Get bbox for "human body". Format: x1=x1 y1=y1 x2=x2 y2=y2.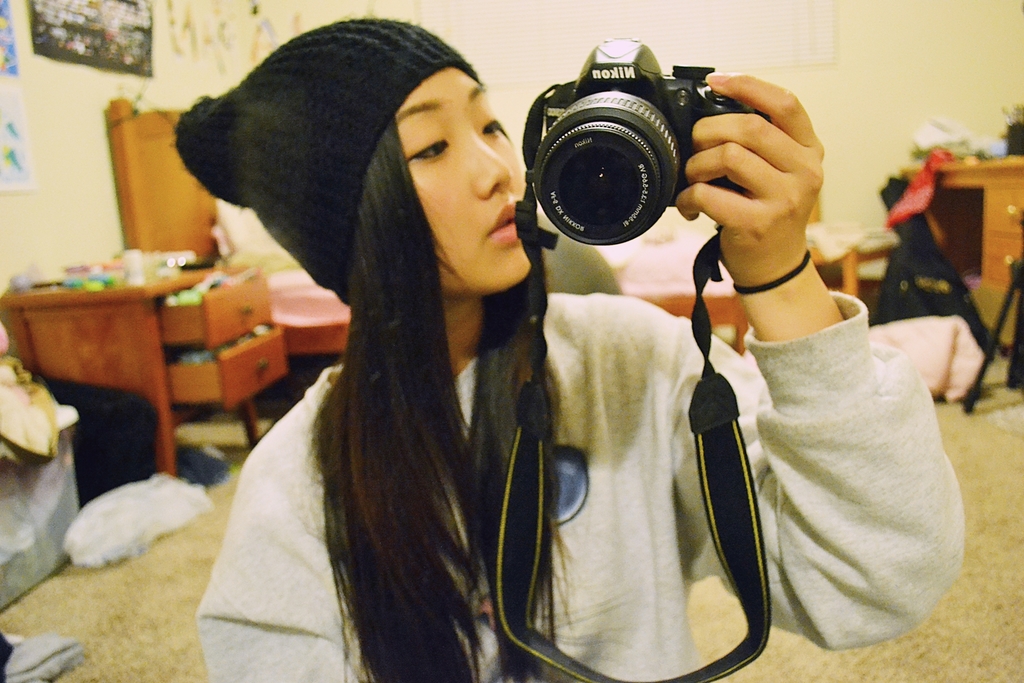
x1=118 y1=42 x2=860 y2=633.
